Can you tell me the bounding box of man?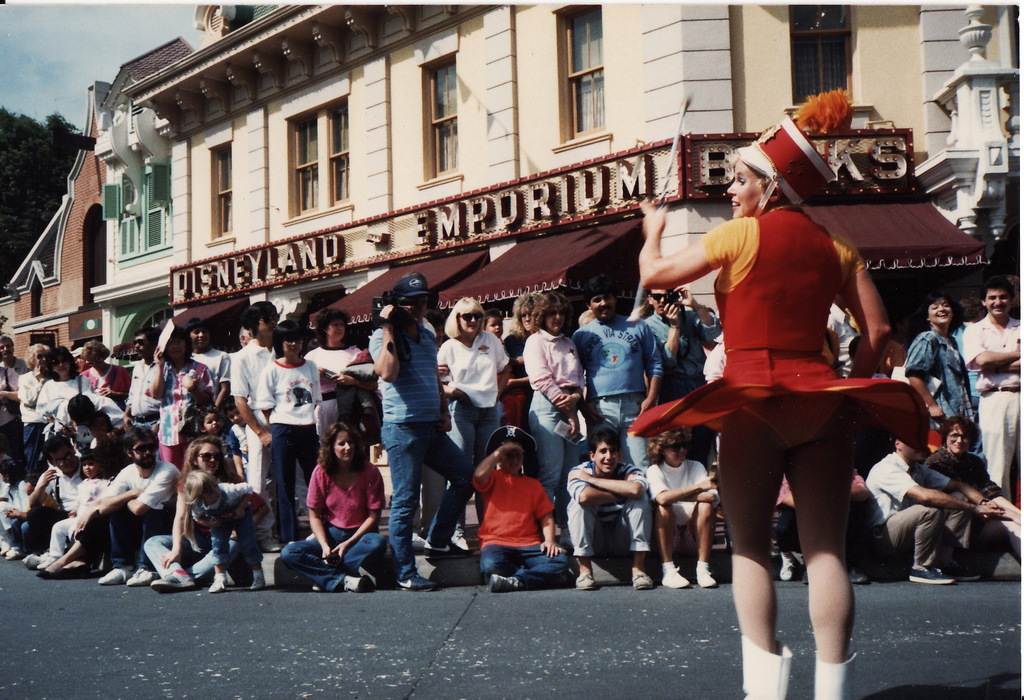
locate(0, 334, 32, 375).
